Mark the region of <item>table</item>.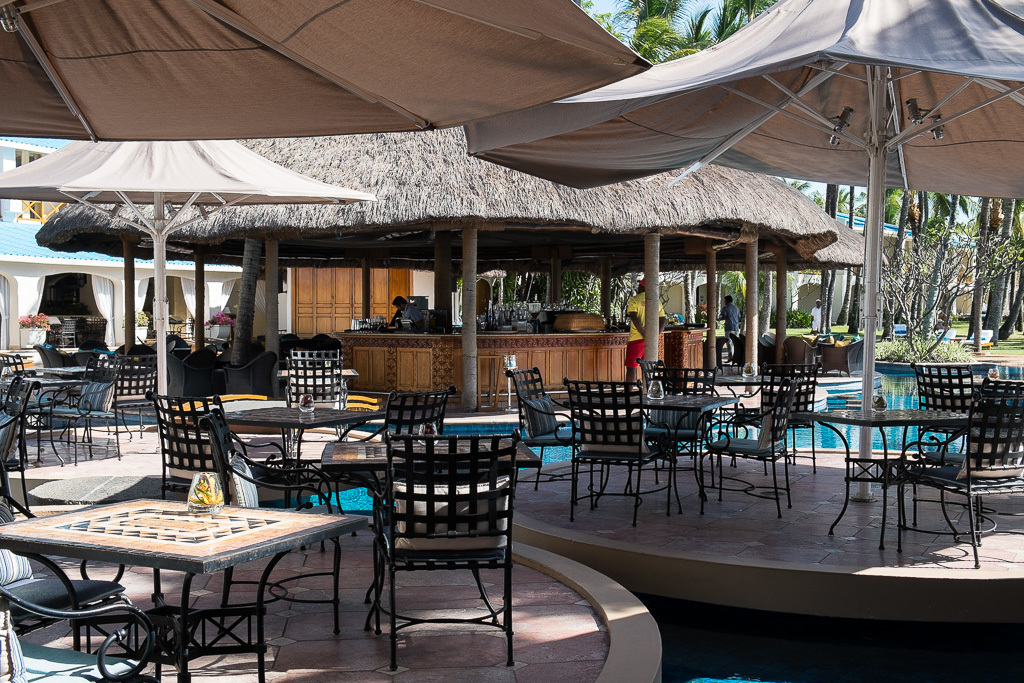
Region: Rect(0, 352, 31, 373).
